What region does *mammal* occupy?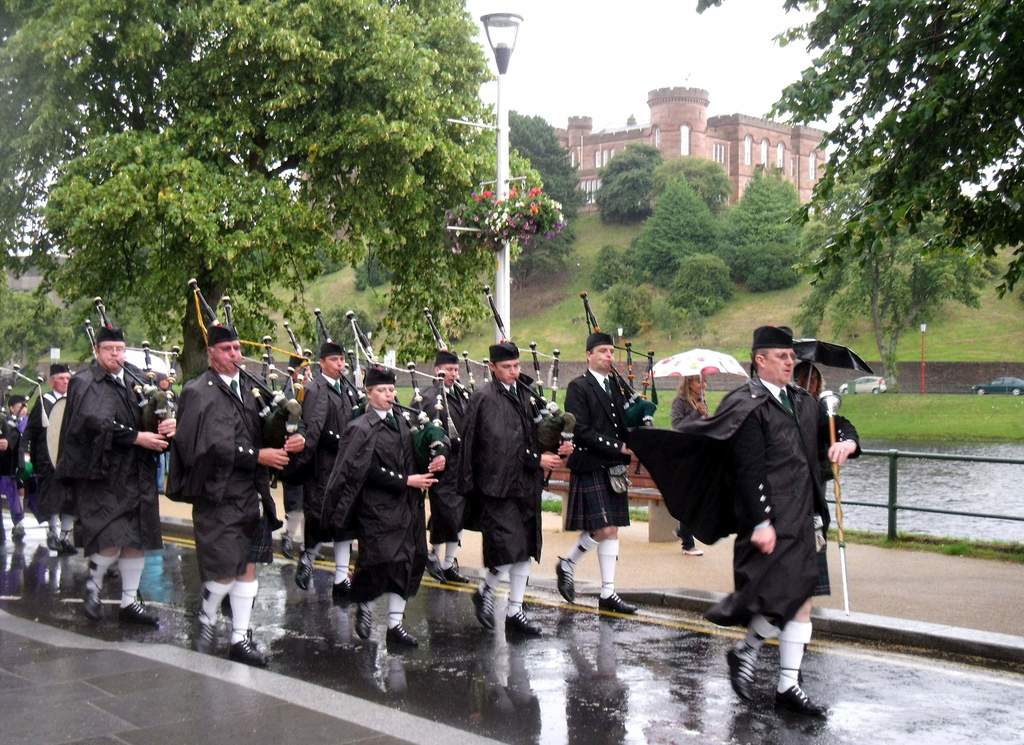
671, 372, 723, 564.
